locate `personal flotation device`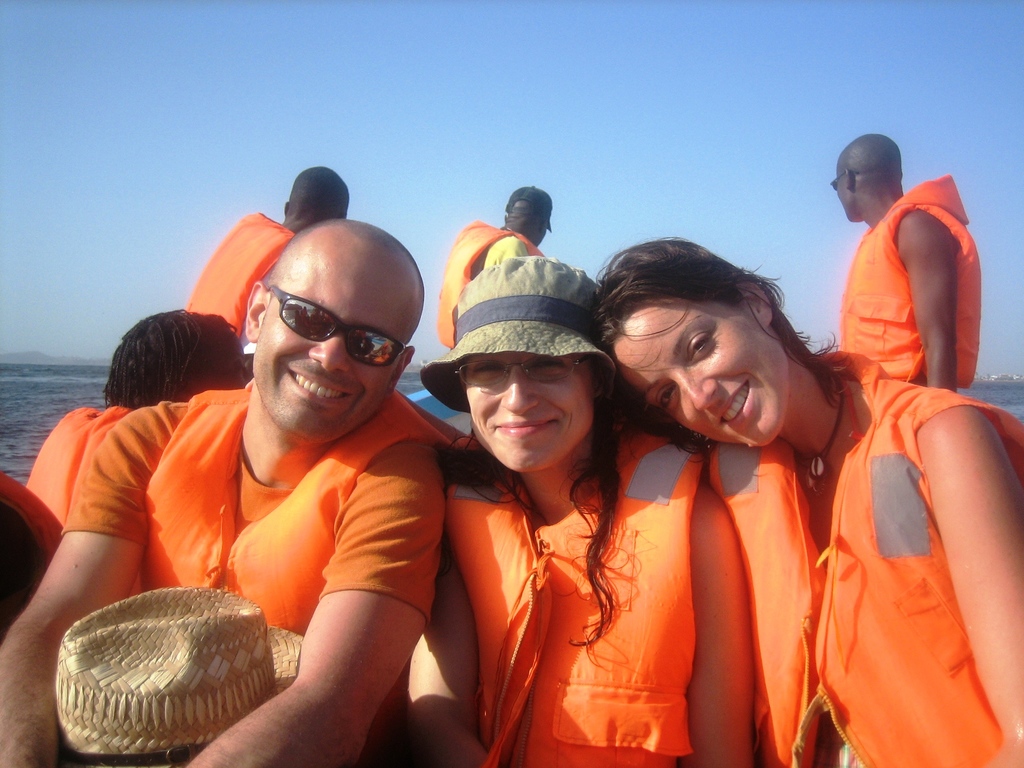
140, 386, 463, 767
